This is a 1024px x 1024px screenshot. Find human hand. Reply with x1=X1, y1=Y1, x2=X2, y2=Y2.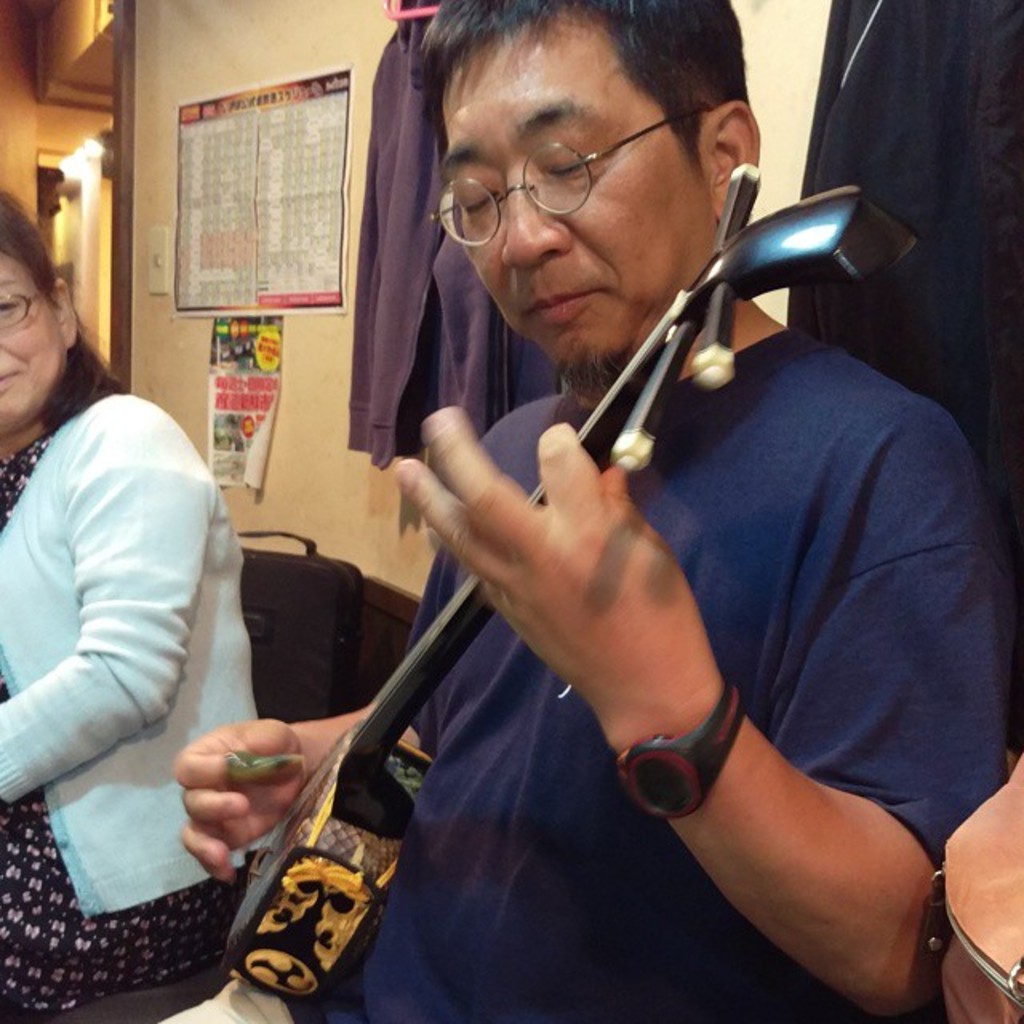
x1=392, y1=403, x2=710, y2=738.
